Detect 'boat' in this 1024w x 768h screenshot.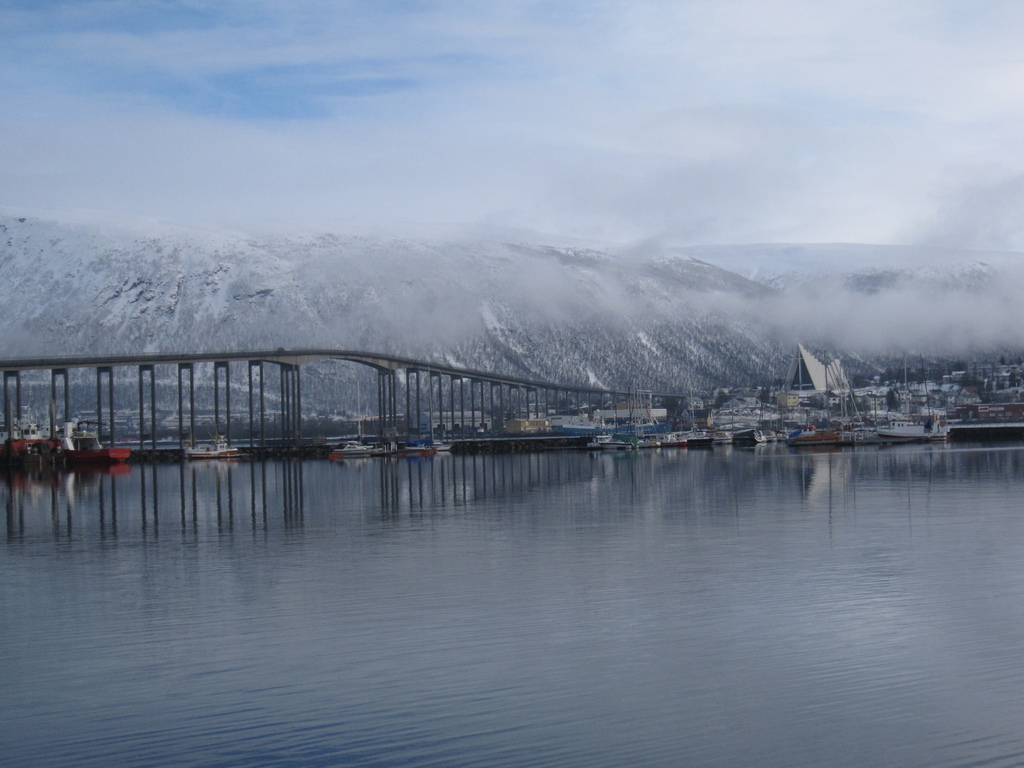
Detection: [730, 428, 765, 444].
